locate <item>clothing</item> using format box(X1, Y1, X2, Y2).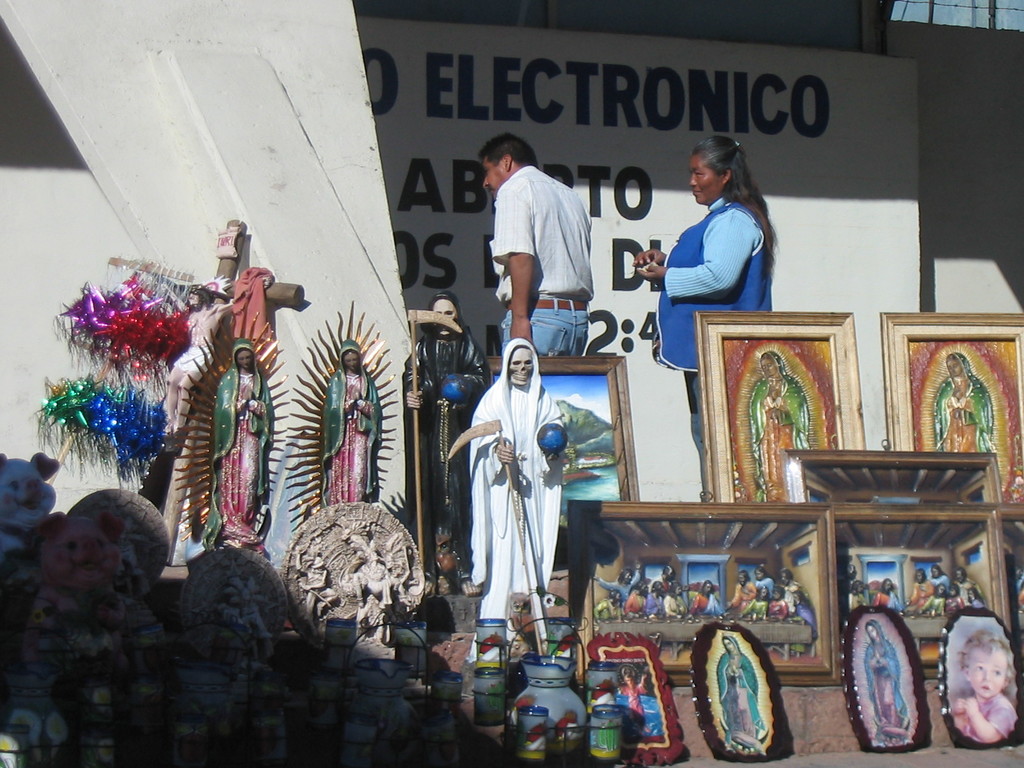
box(174, 342, 212, 374).
